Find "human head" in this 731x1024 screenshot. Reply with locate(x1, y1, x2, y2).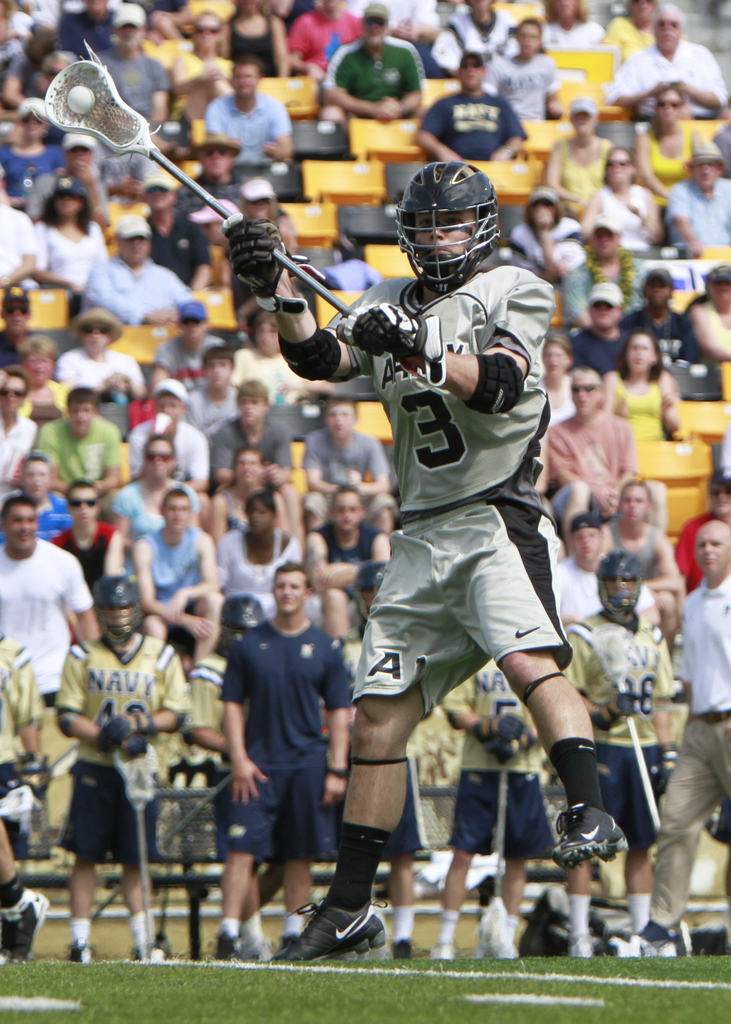
locate(160, 486, 191, 533).
